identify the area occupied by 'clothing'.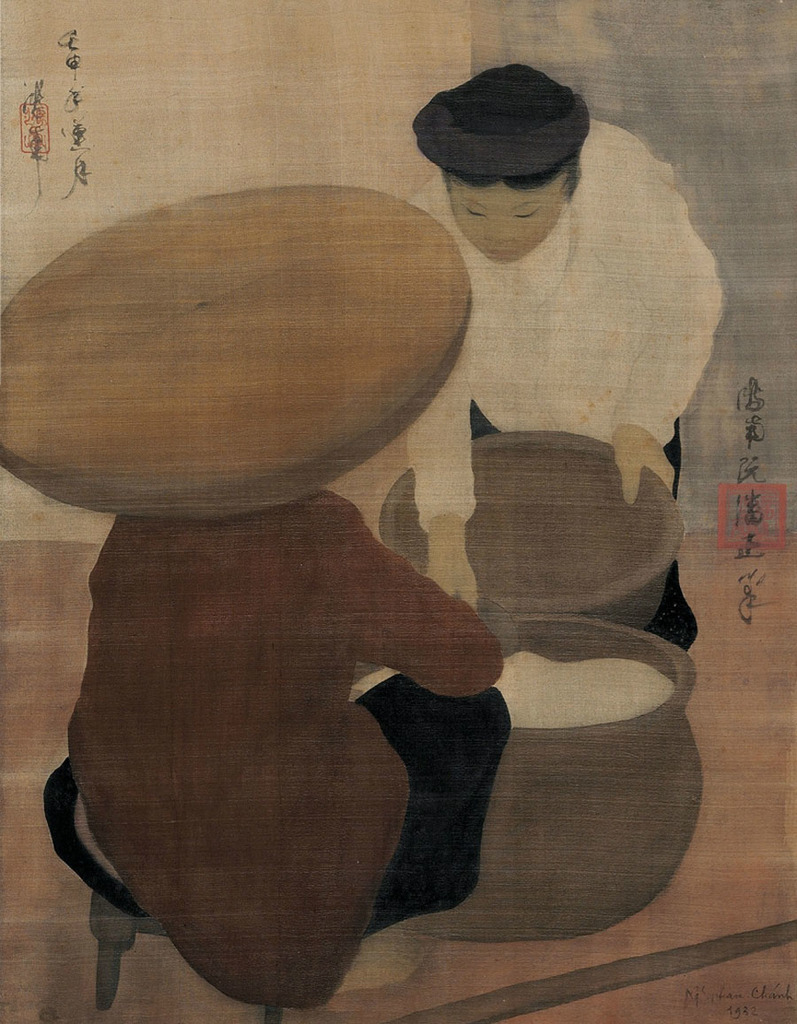
Area: [left=60, top=482, right=518, bottom=1006].
